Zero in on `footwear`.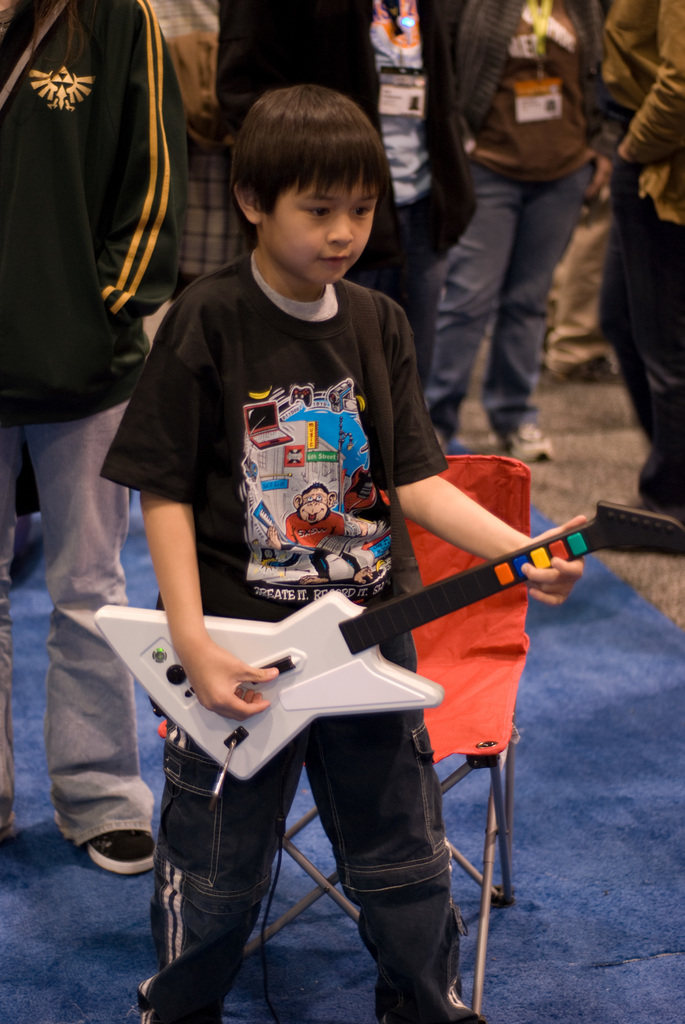
Zeroed in: [500,428,551,463].
